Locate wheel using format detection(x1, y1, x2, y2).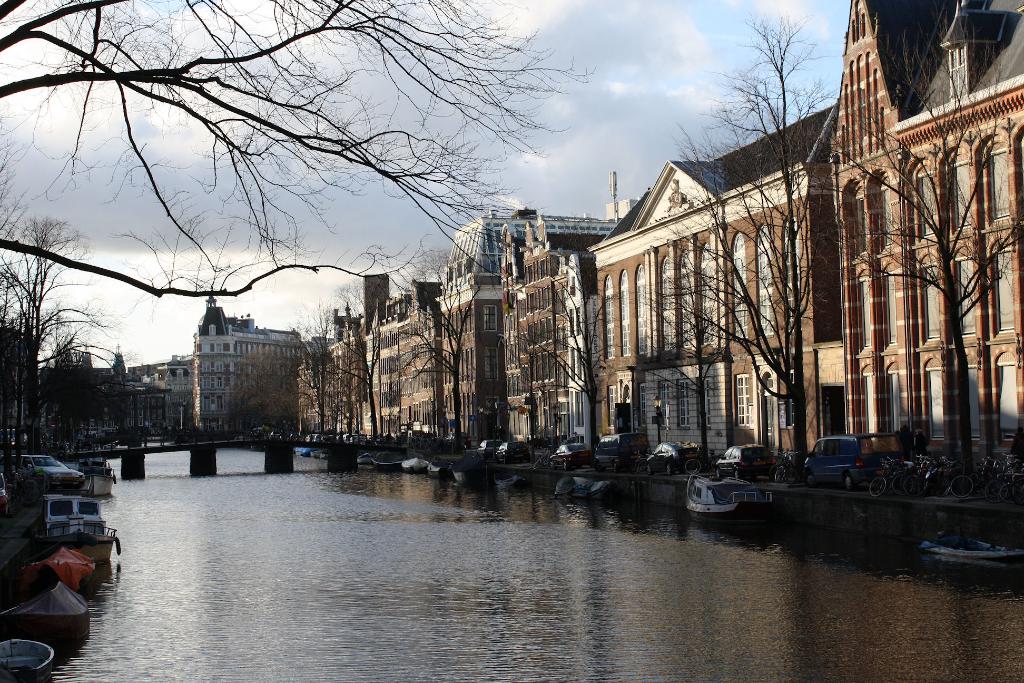
detection(563, 460, 568, 470).
